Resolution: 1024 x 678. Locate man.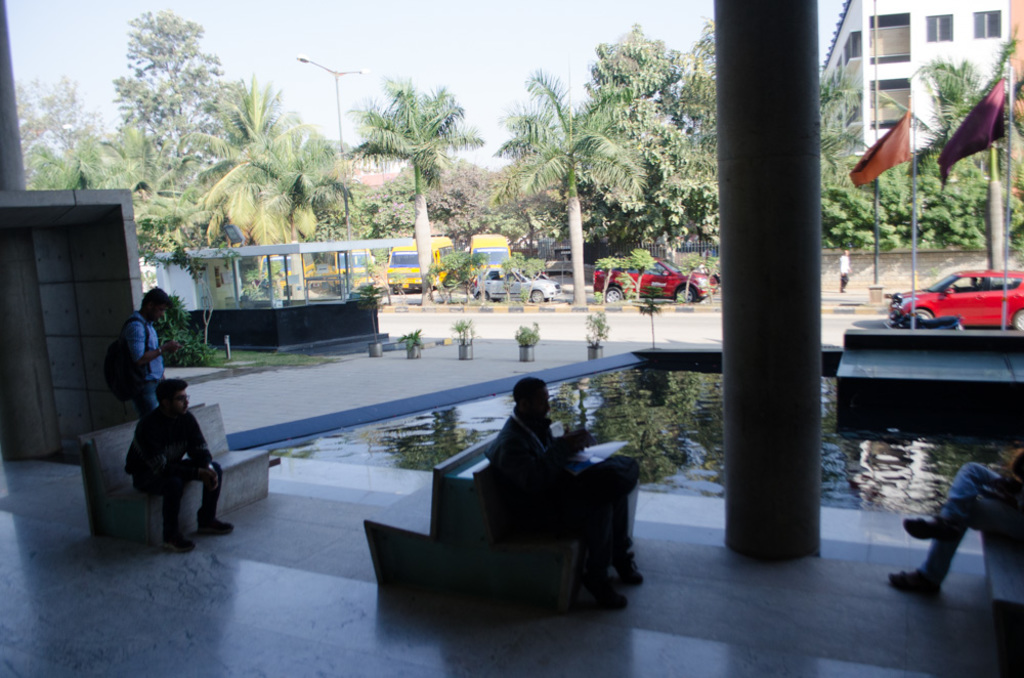
(839,248,853,293).
